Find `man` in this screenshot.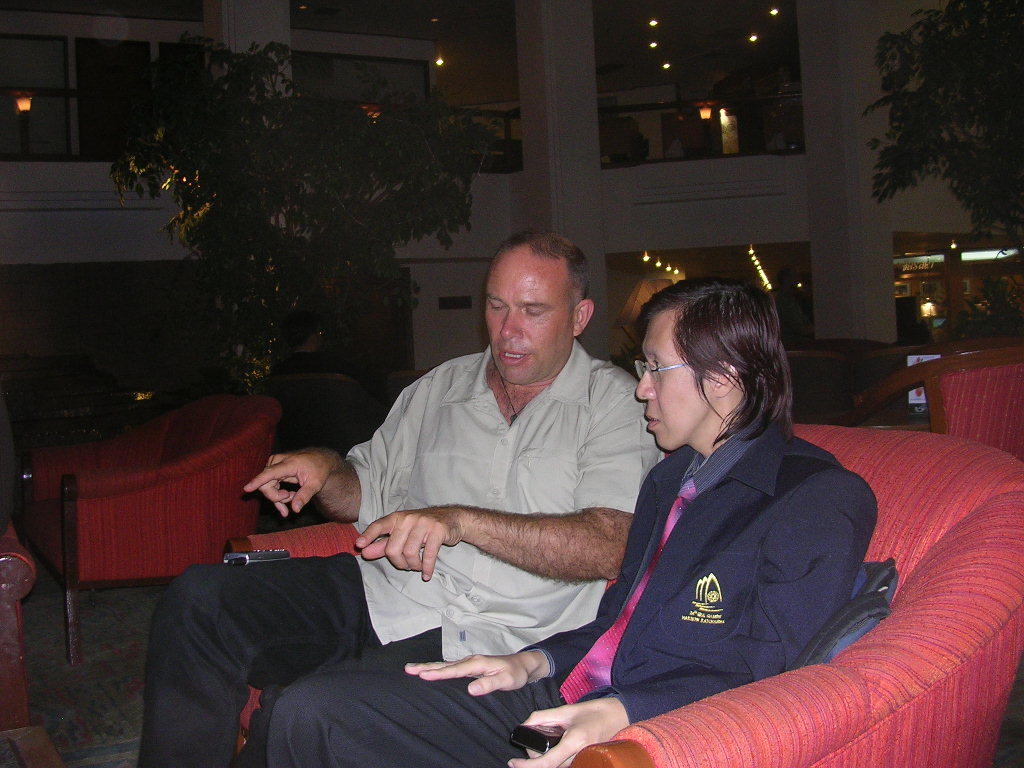
The bounding box for `man` is 134,223,666,767.
